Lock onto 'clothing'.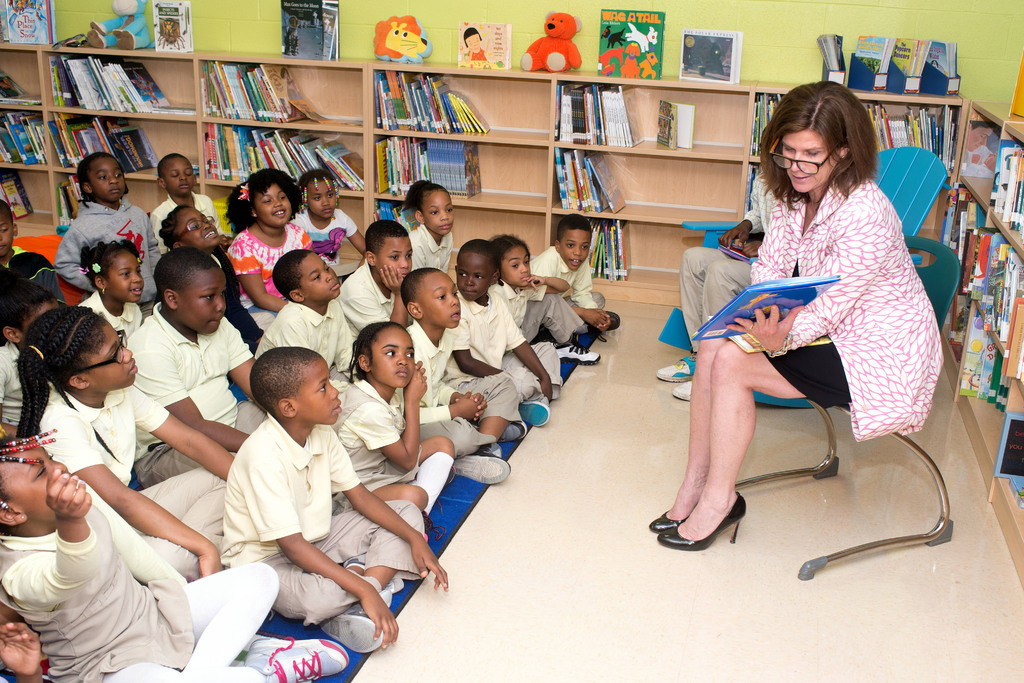
Locked: select_region(125, 313, 257, 488).
